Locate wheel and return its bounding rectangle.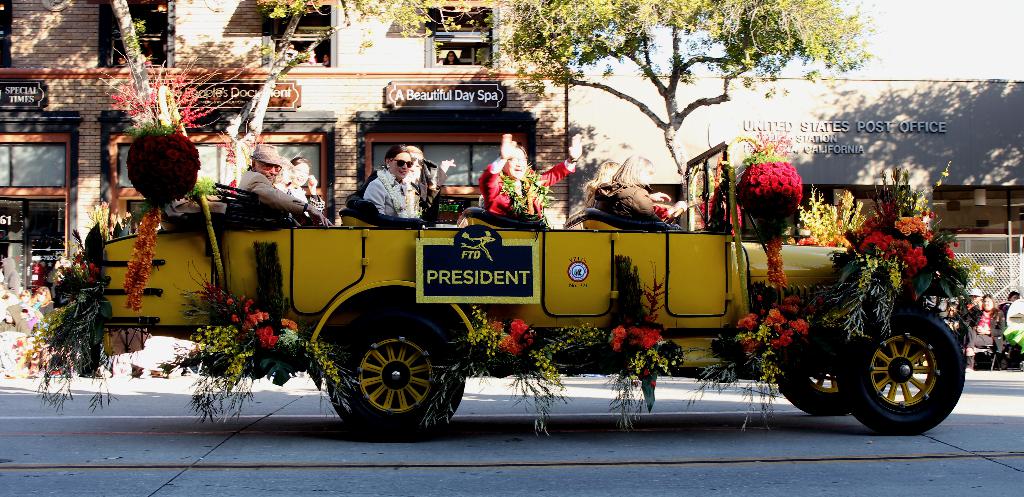
x1=328 y1=305 x2=468 y2=442.
